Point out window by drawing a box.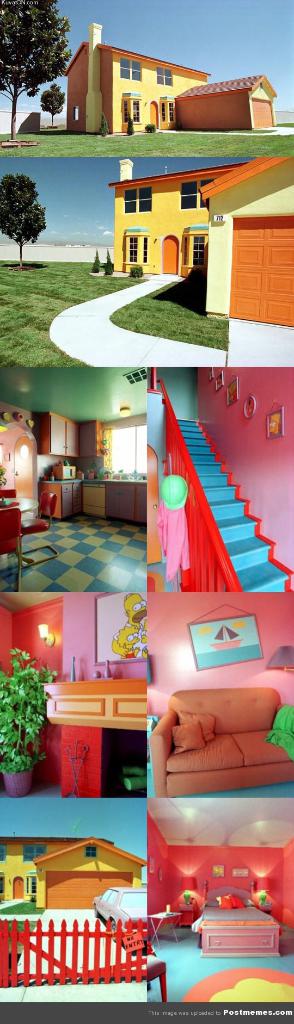
rect(120, 189, 134, 211).
